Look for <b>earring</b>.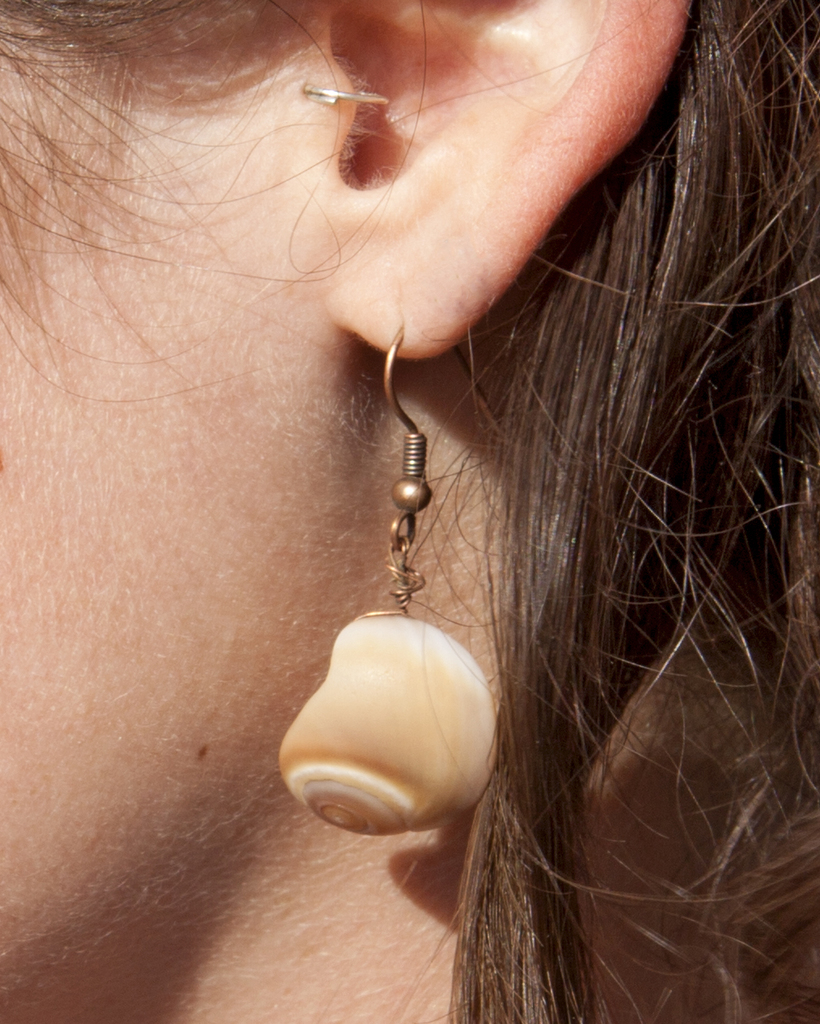
Found: {"x1": 303, "y1": 78, "x2": 390, "y2": 103}.
